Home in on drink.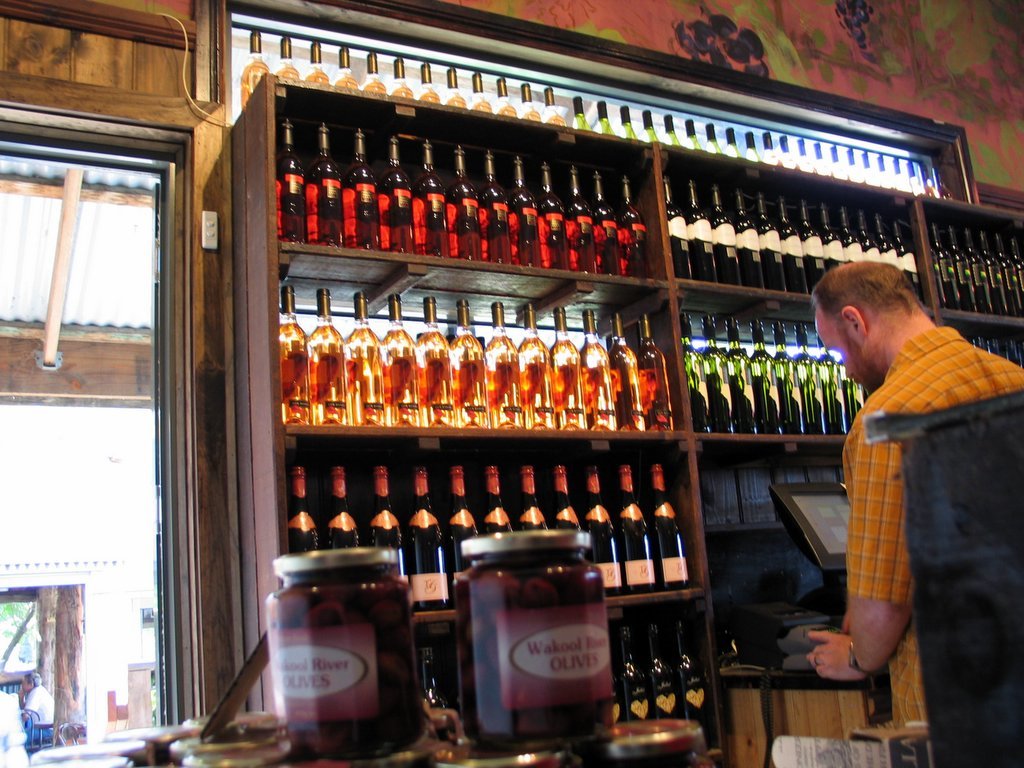
Homed in at [754,319,784,434].
